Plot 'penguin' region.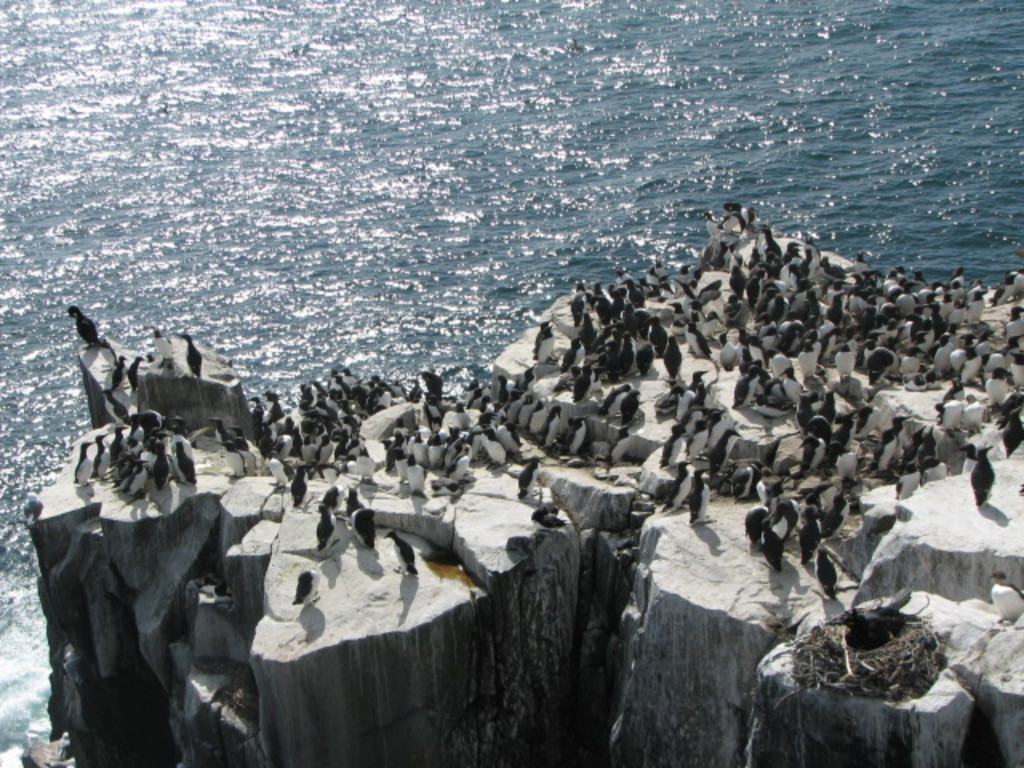
Plotted at {"left": 104, "top": 358, "right": 126, "bottom": 392}.
